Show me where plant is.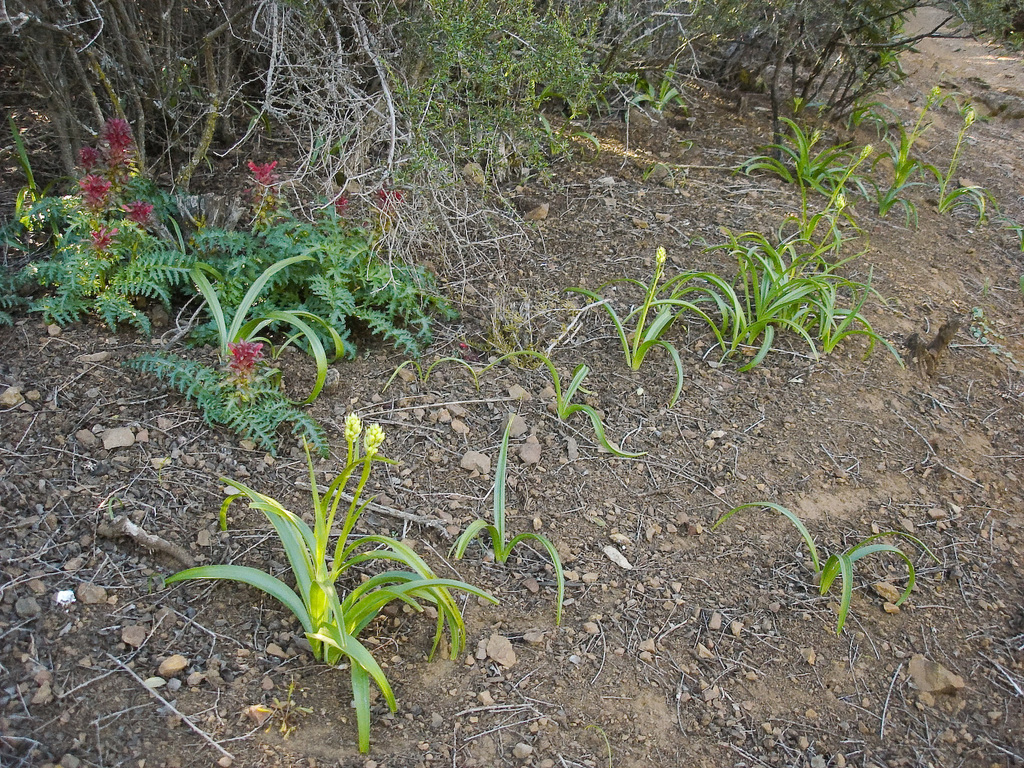
plant is at Rect(656, 256, 785, 374).
